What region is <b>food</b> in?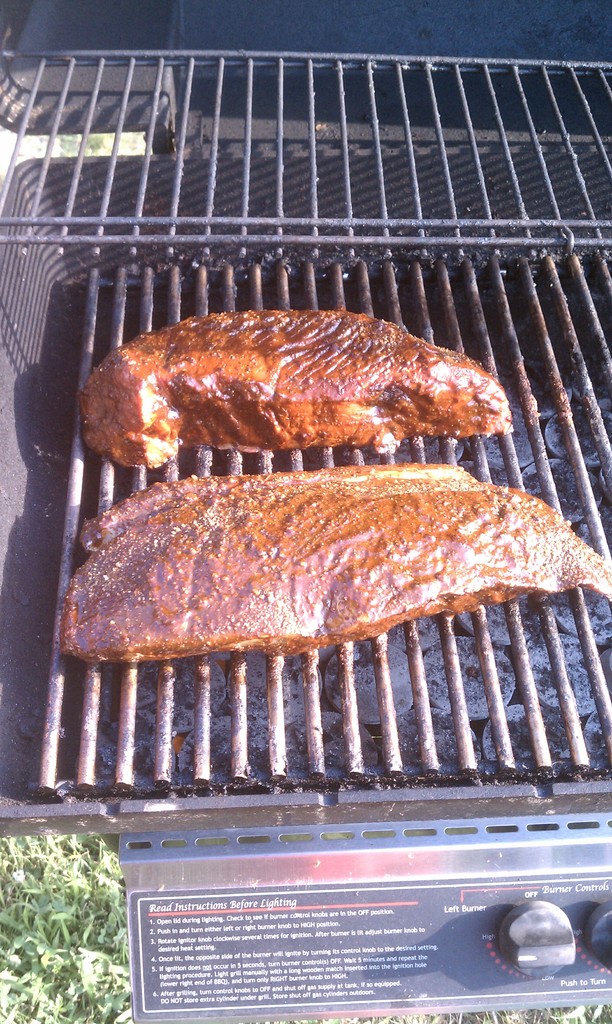
[78,307,526,483].
